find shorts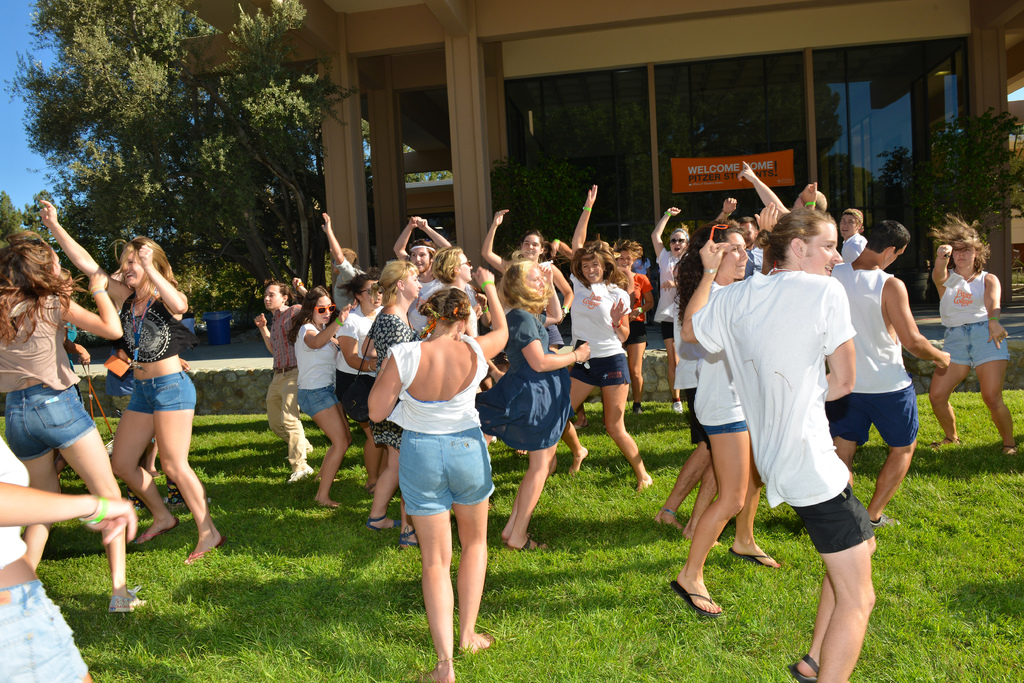
(703, 419, 751, 433)
